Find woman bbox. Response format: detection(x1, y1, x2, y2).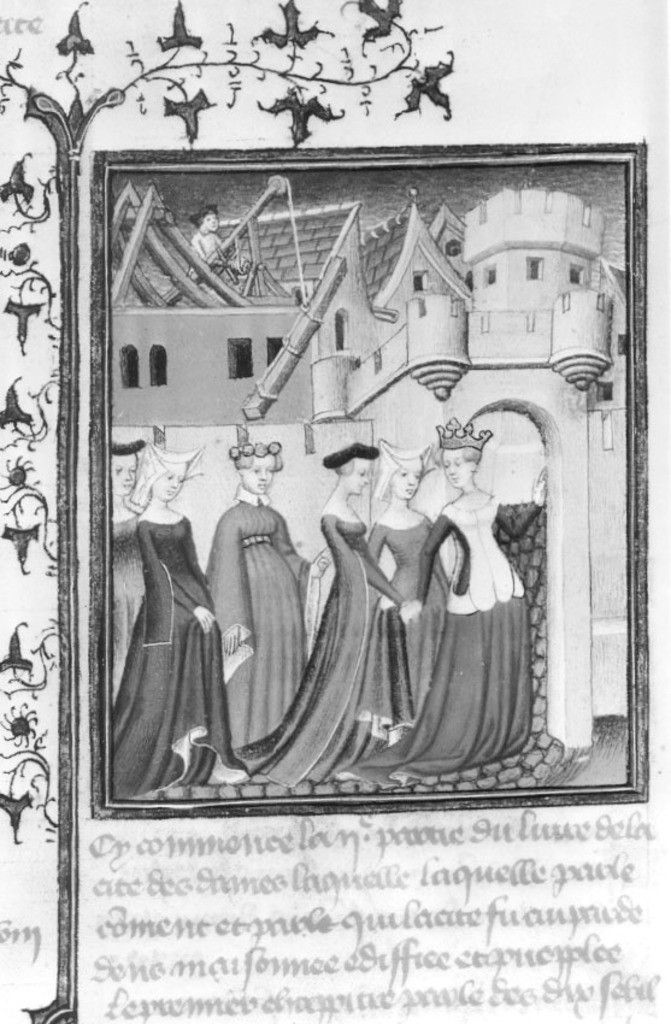
detection(408, 401, 584, 804).
